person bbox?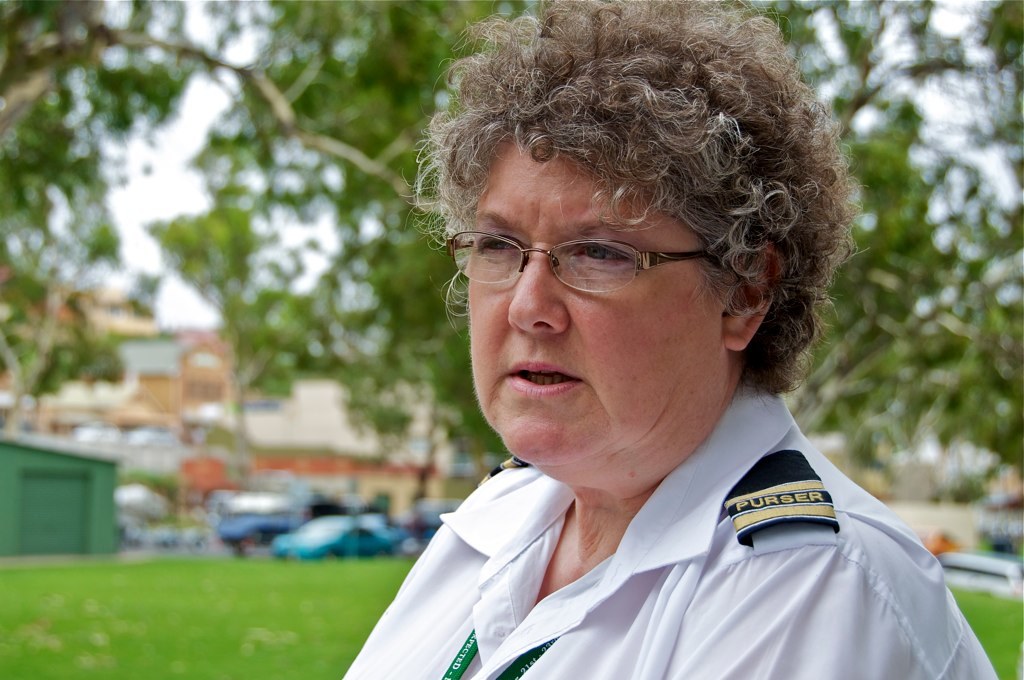
<region>342, 1, 1002, 679</region>
